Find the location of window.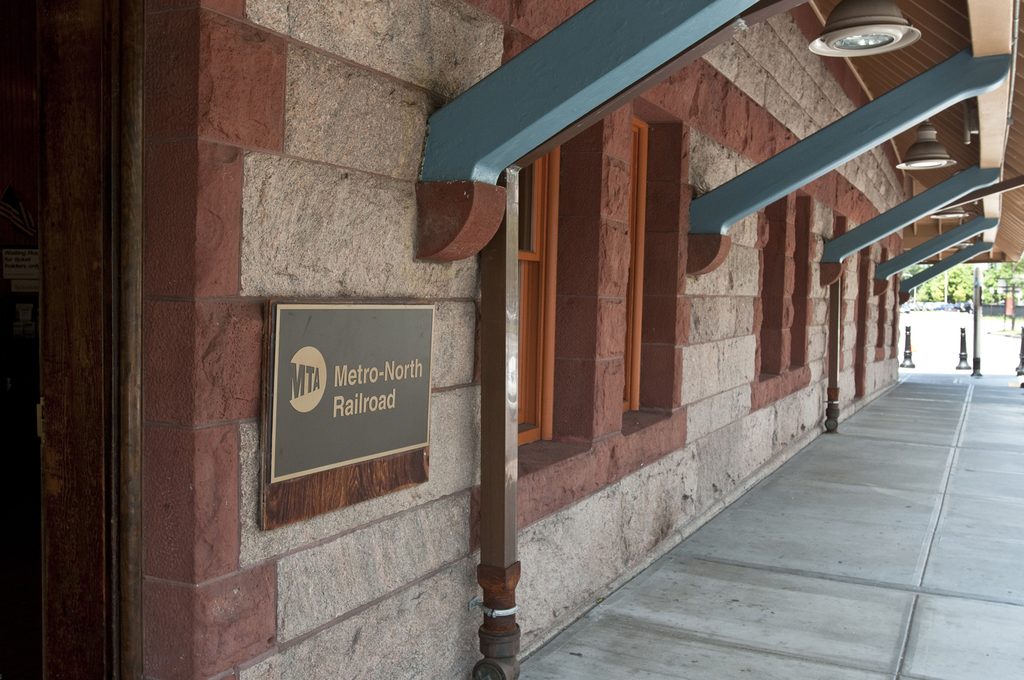
Location: pyautogui.locateOnScreen(494, 101, 699, 497).
